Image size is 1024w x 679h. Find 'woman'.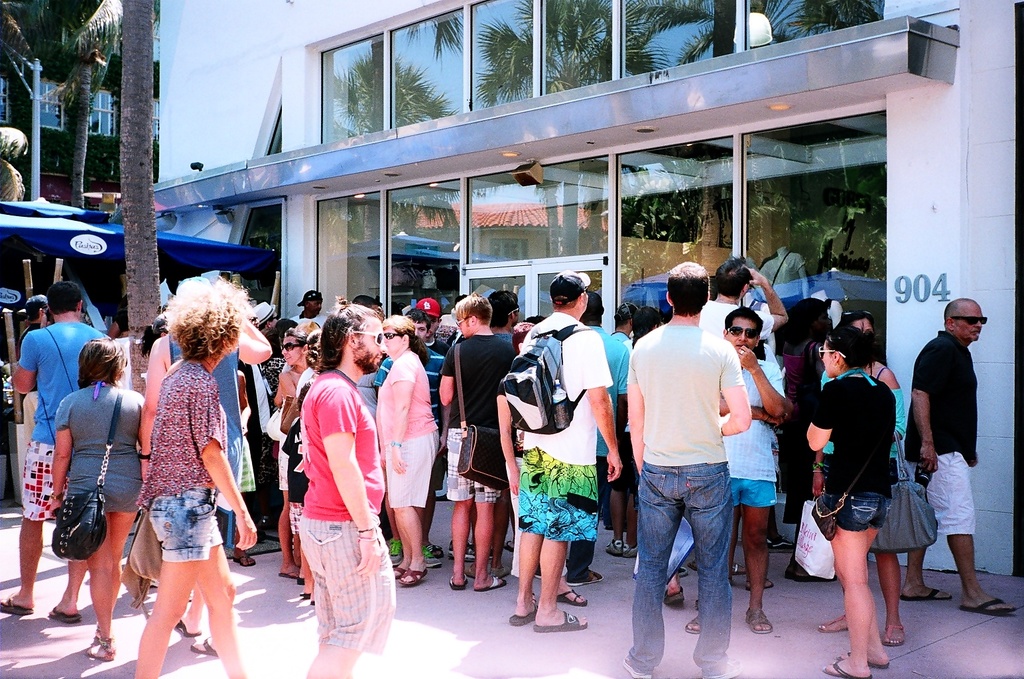
{"x1": 123, "y1": 270, "x2": 260, "y2": 659}.
